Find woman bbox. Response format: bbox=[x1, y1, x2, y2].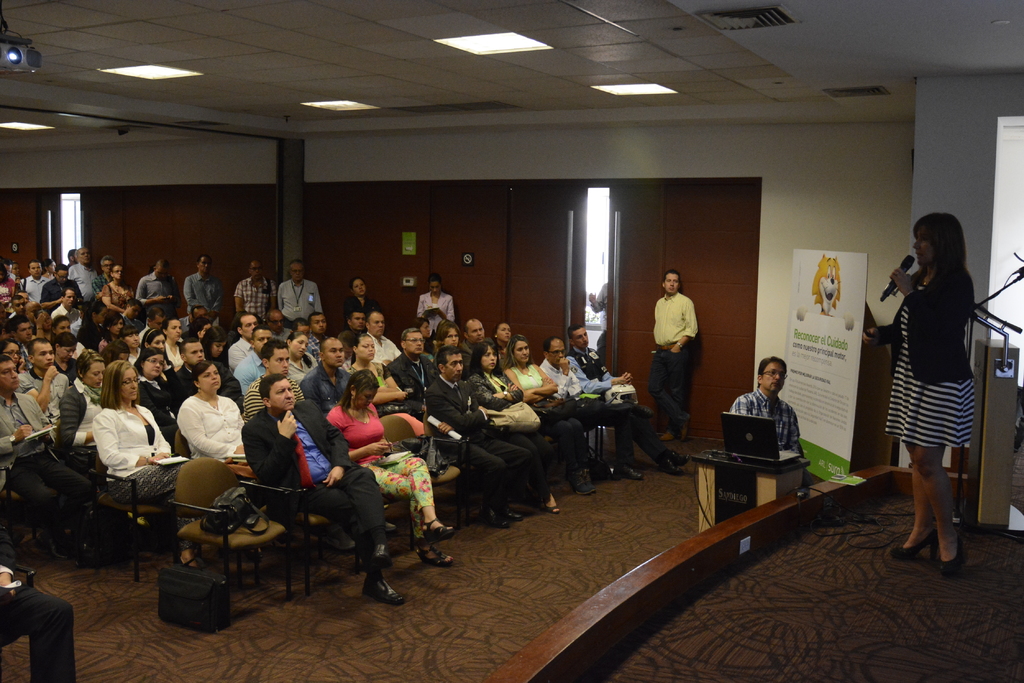
bbox=[175, 361, 249, 470].
